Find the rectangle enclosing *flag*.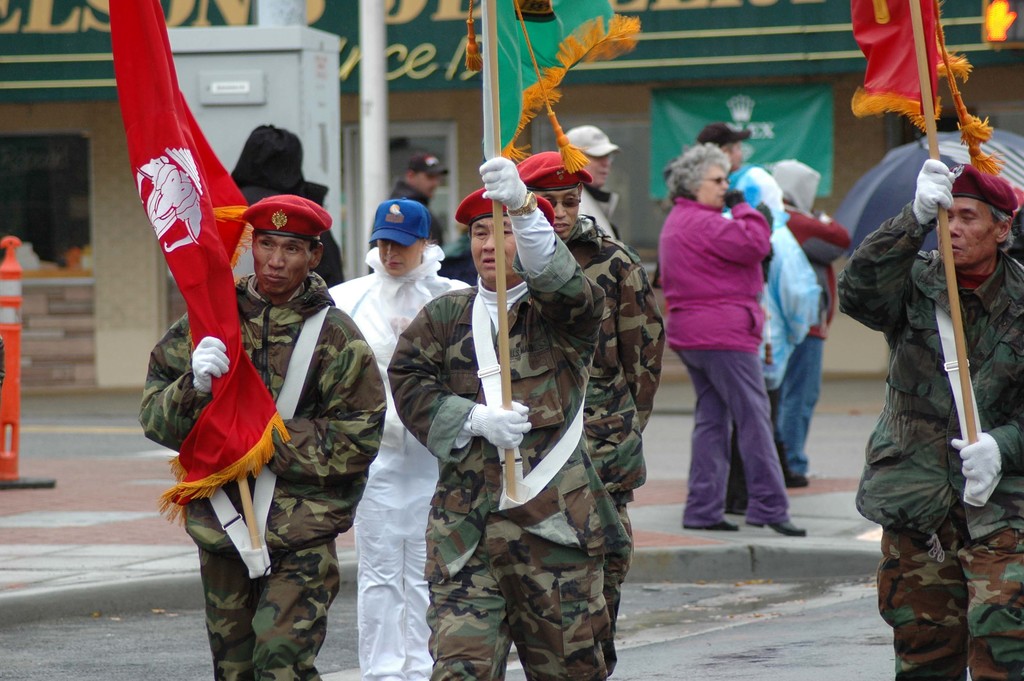
left=840, top=0, right=998, bottom=187.
